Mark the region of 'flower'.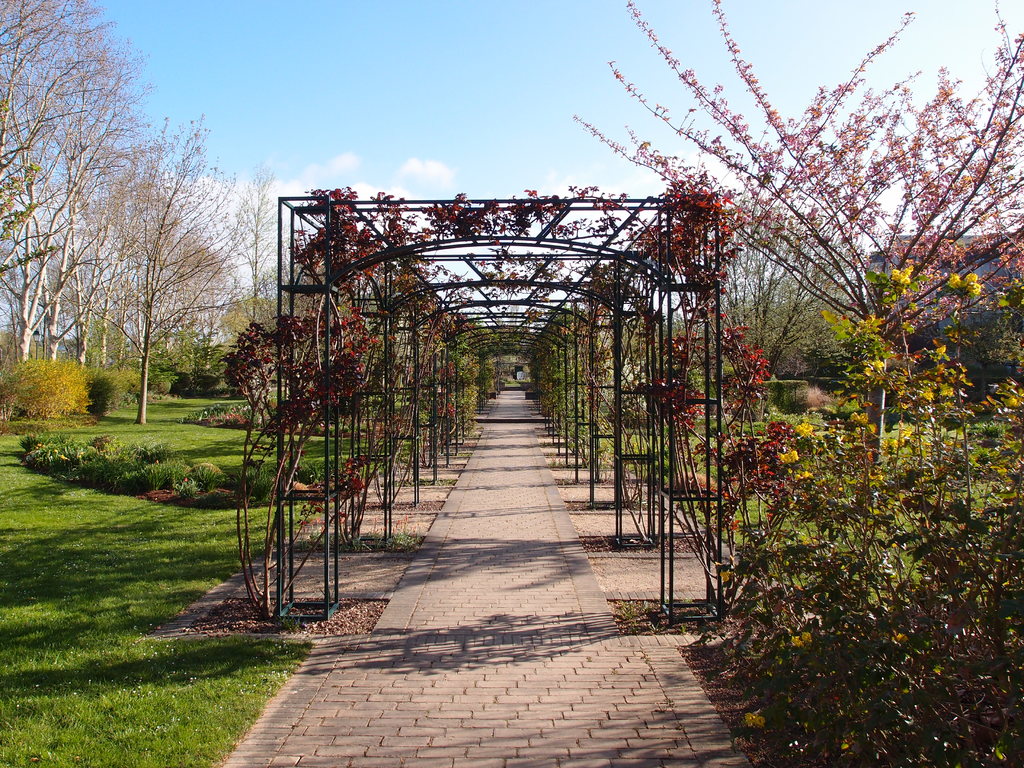
Region: 792, 420, 813, 438.
